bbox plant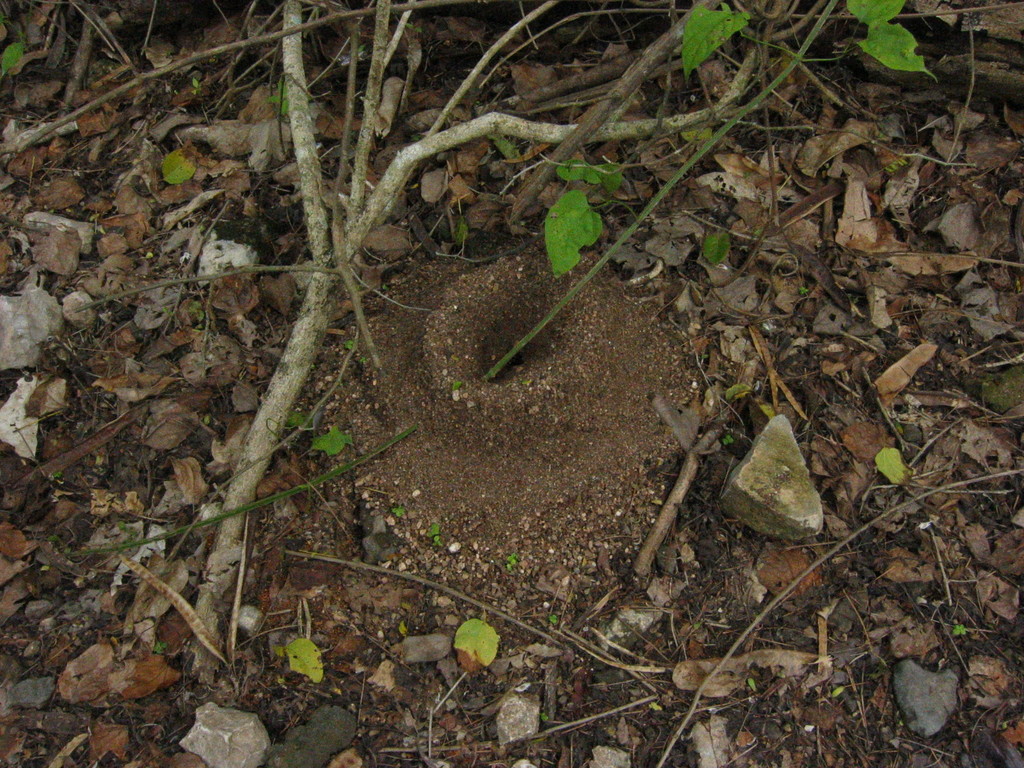
bbox=(403, 22, 424, 38)
